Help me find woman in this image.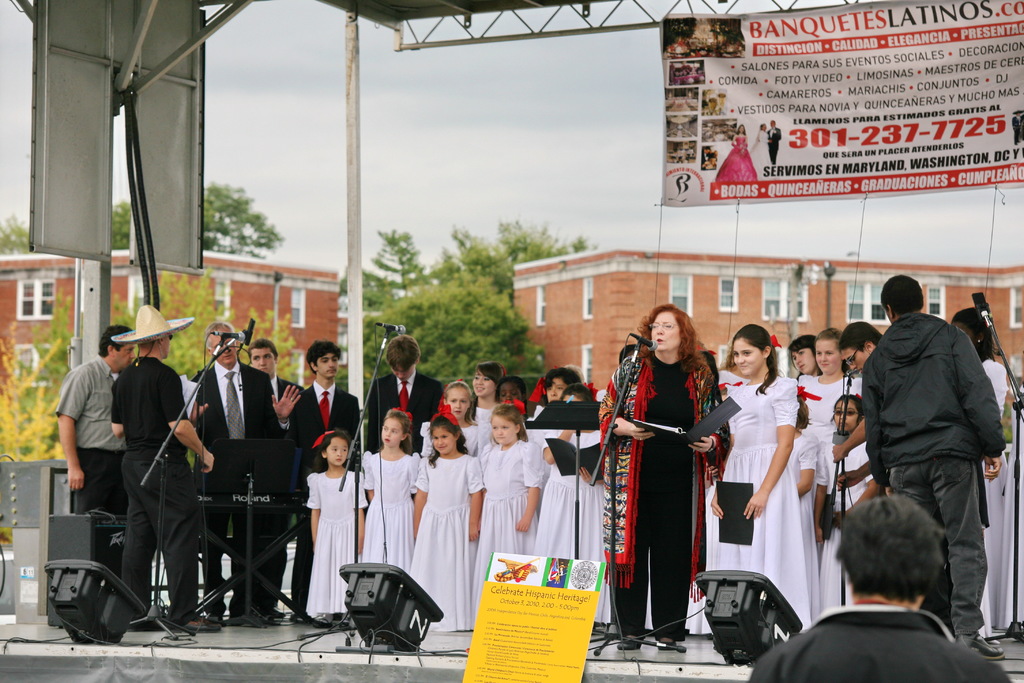
Found it: (751,124,772,171).
